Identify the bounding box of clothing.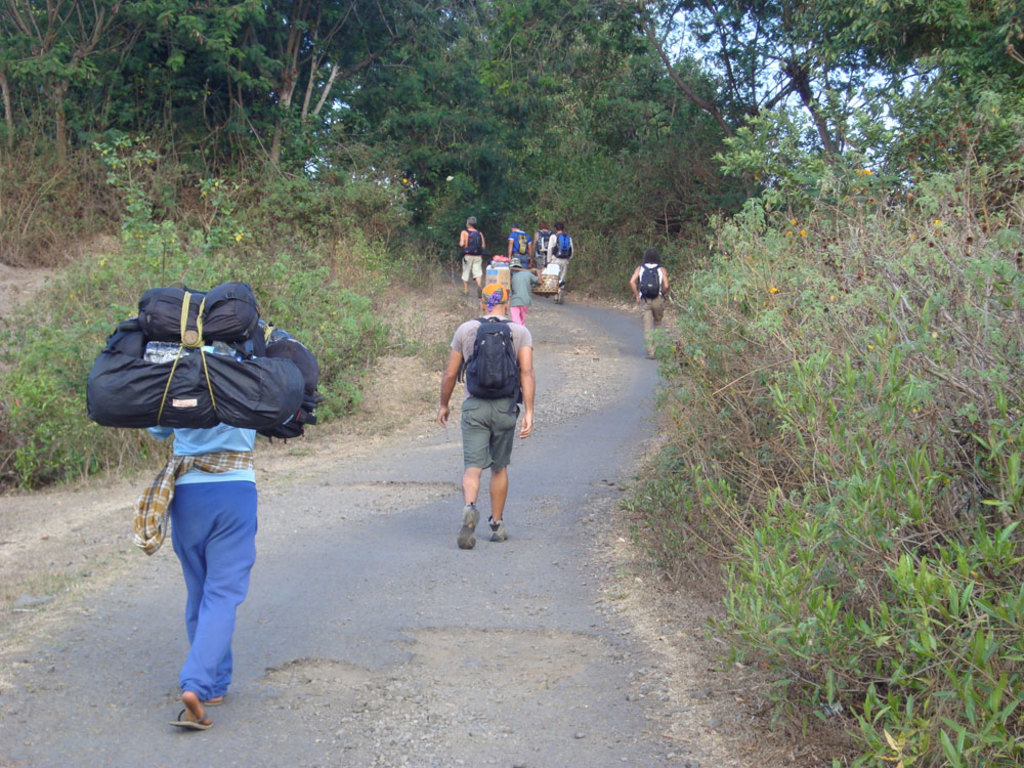
{"left": 630, "top": 261, "right": 671, "bottom": 353}.
